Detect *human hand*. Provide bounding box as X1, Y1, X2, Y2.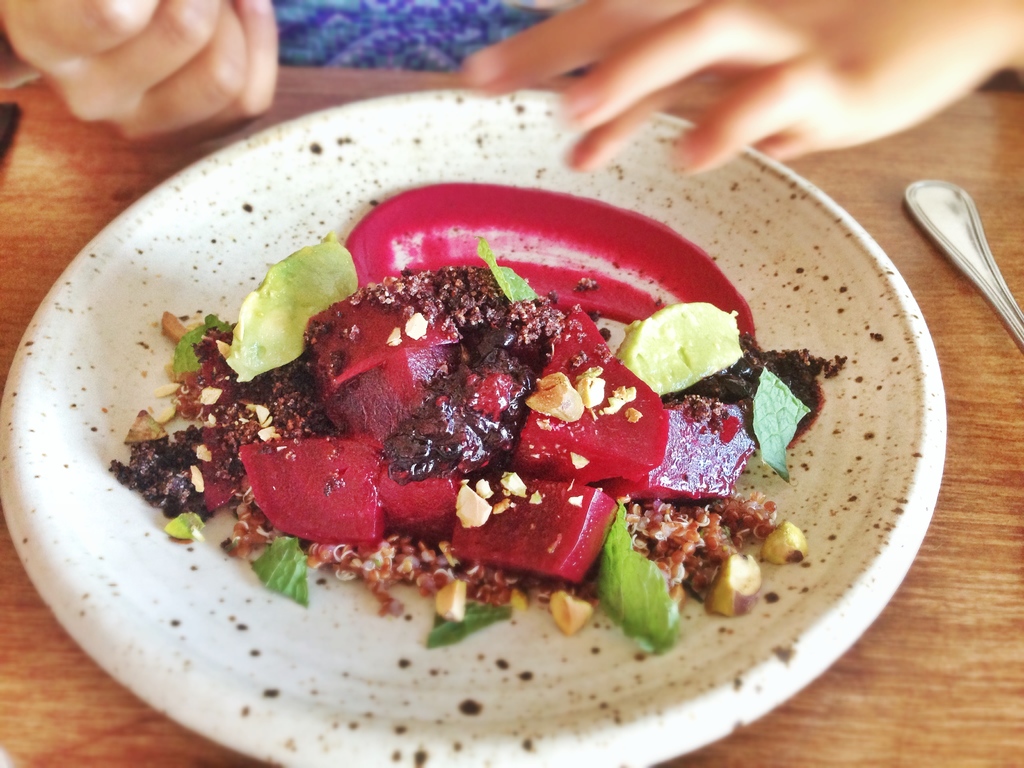
461, 0, 1023, 179.
